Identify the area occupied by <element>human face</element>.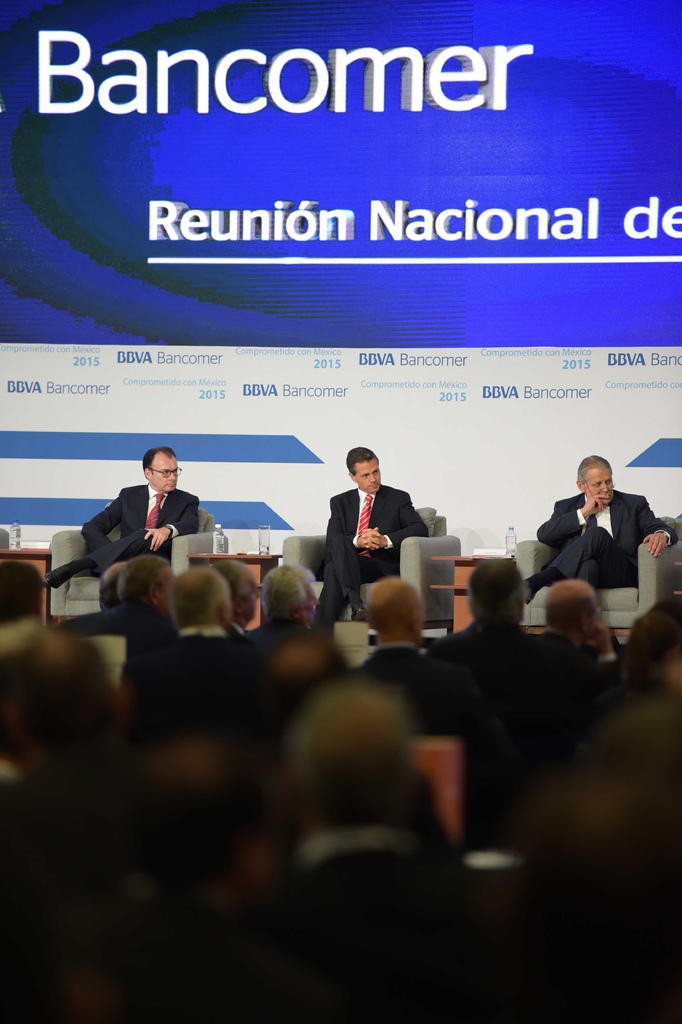
Area: 148, 458, 178, 495.
